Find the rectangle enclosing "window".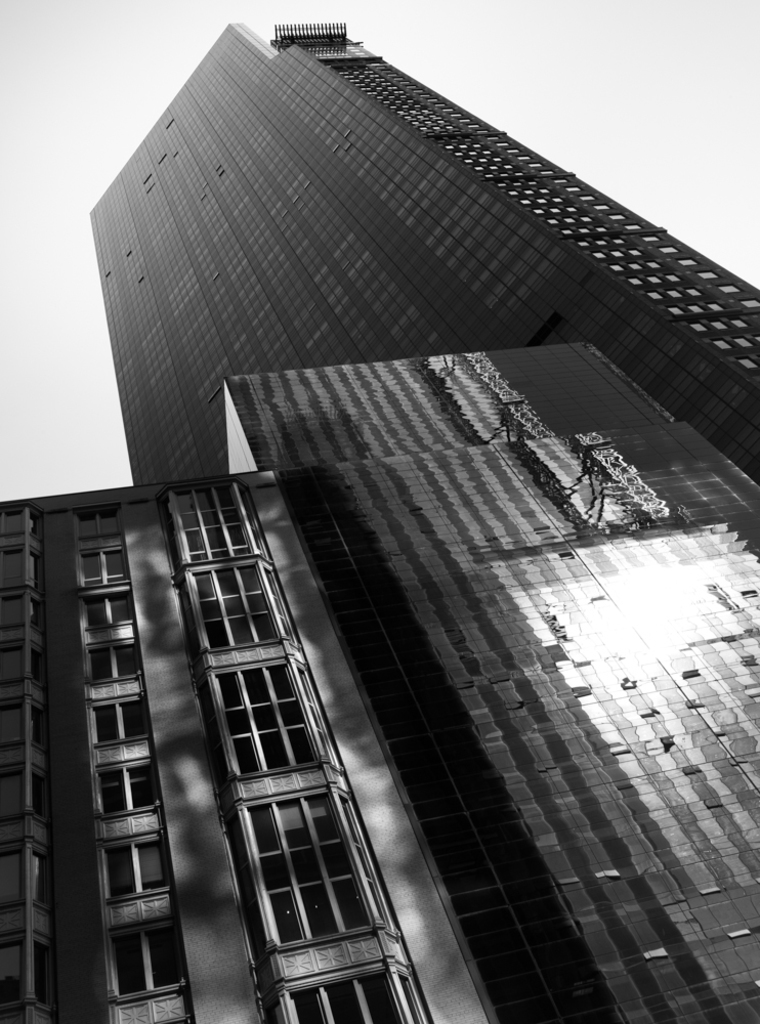
(x1=90, y1=692, x2=146, y2=745).
